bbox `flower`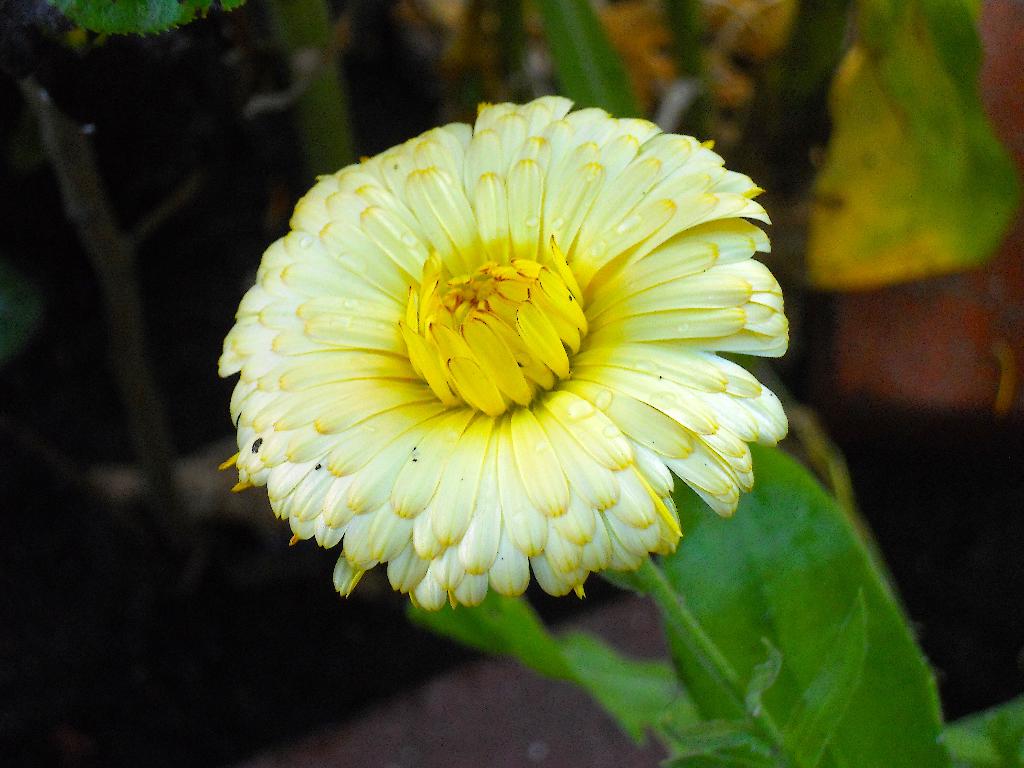
[225,94,780,647]
